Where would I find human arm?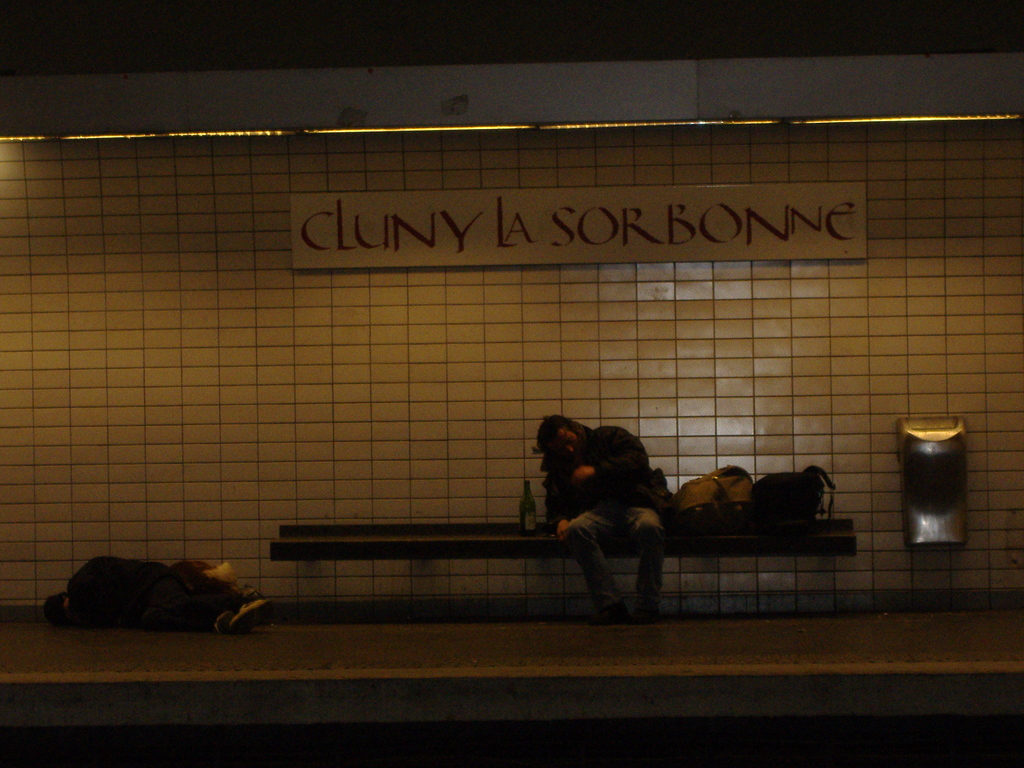
At pyautogui.locateOnScreen(570, 428, 651, 479).
